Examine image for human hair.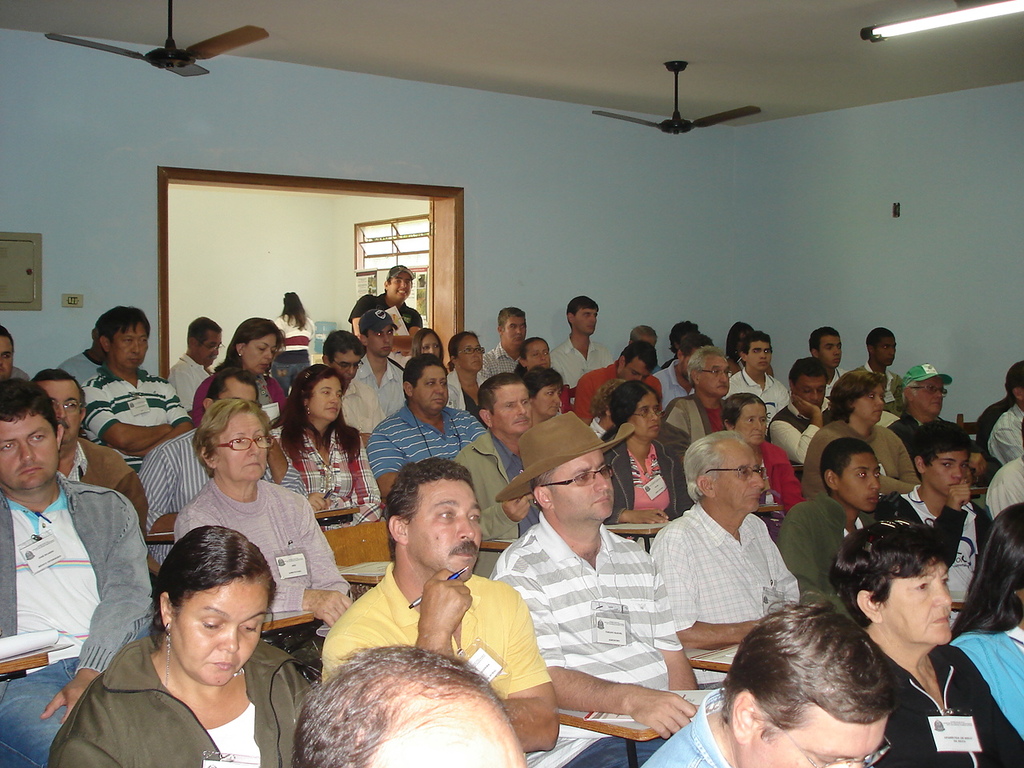
Examination result: 412 325 445 362.
